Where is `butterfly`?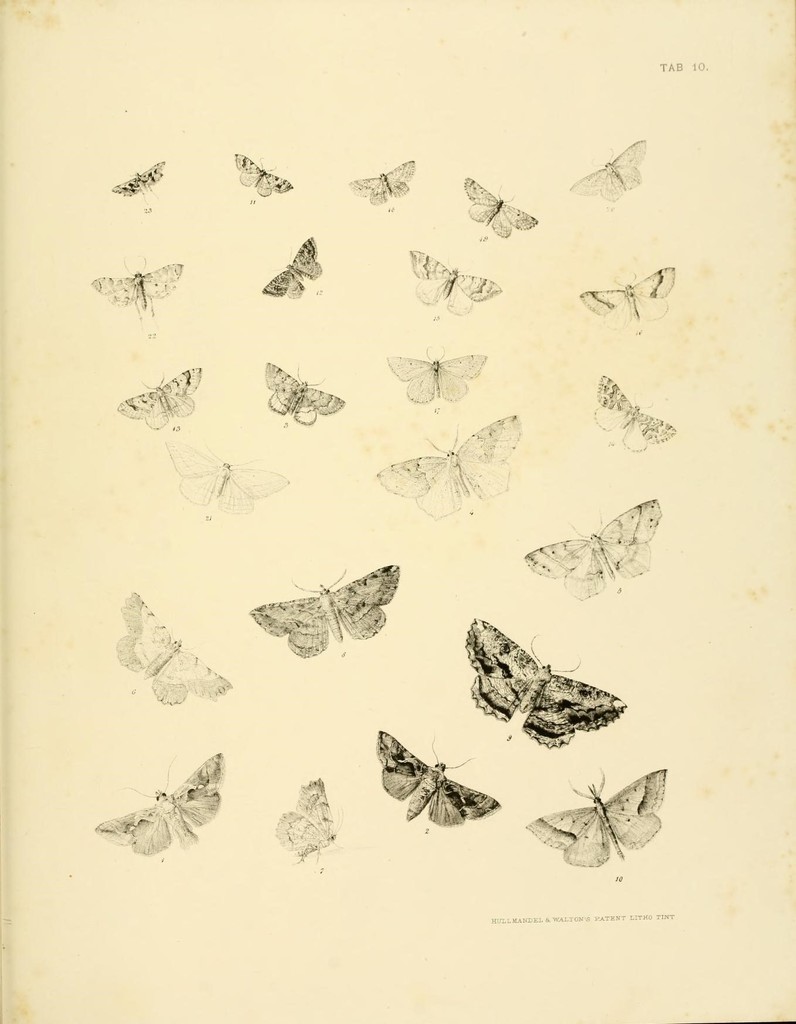
bbox=[106, 152, 163, 211].
